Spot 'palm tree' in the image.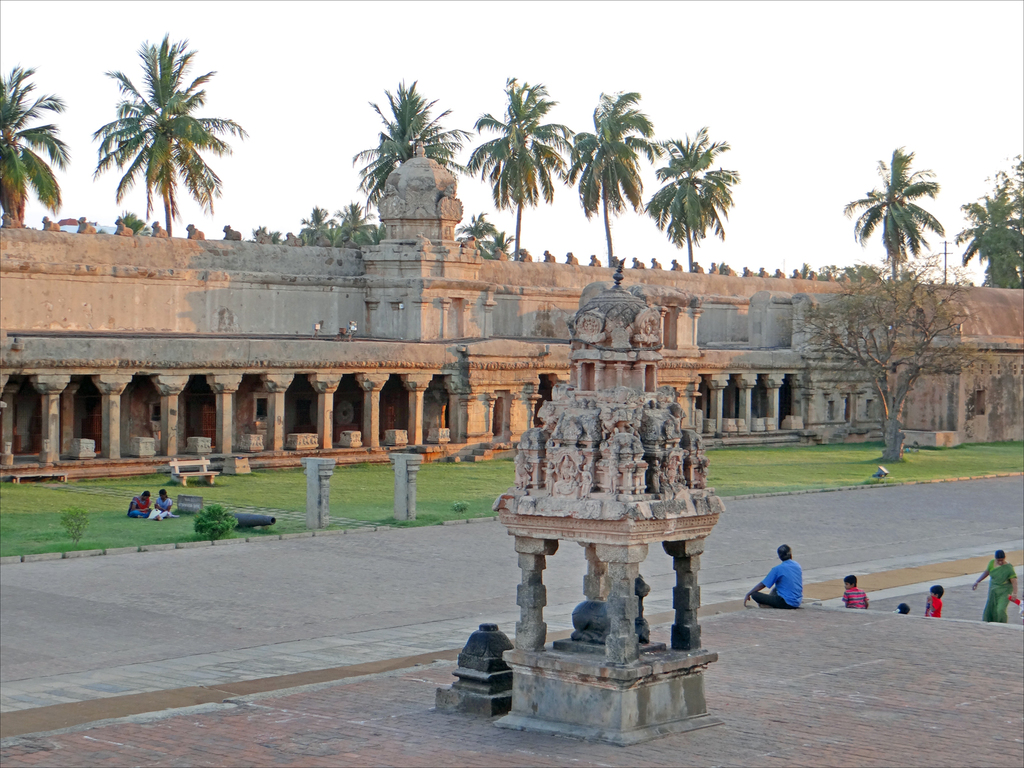
'palm tree' found at box=[572, 93, 659, 267].
